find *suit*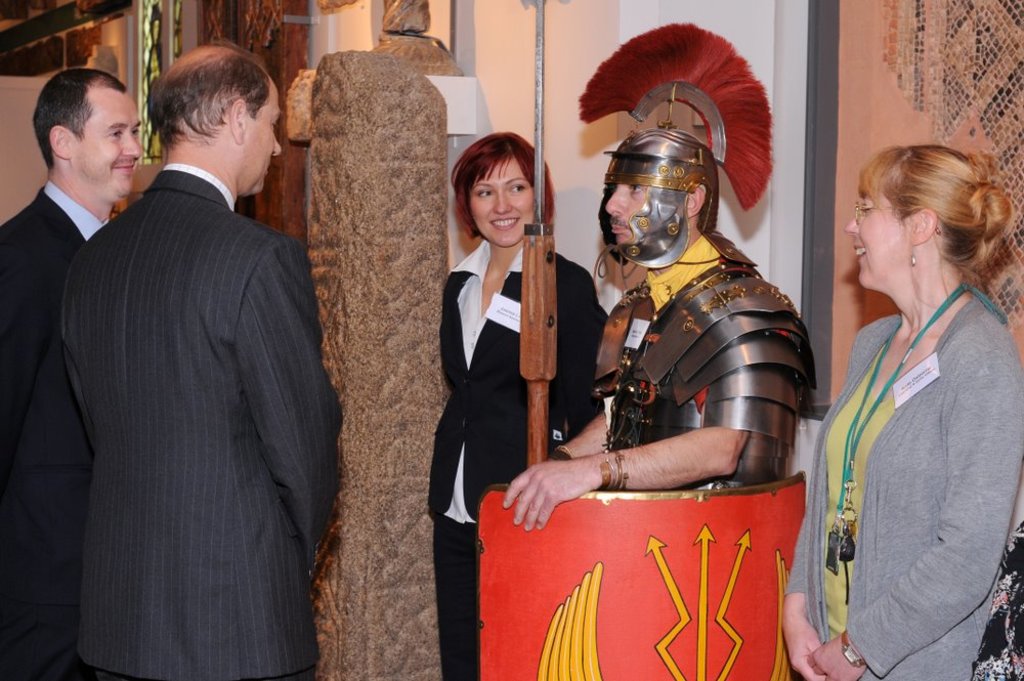
(left=426, top=238, right=609, bottom=680)
